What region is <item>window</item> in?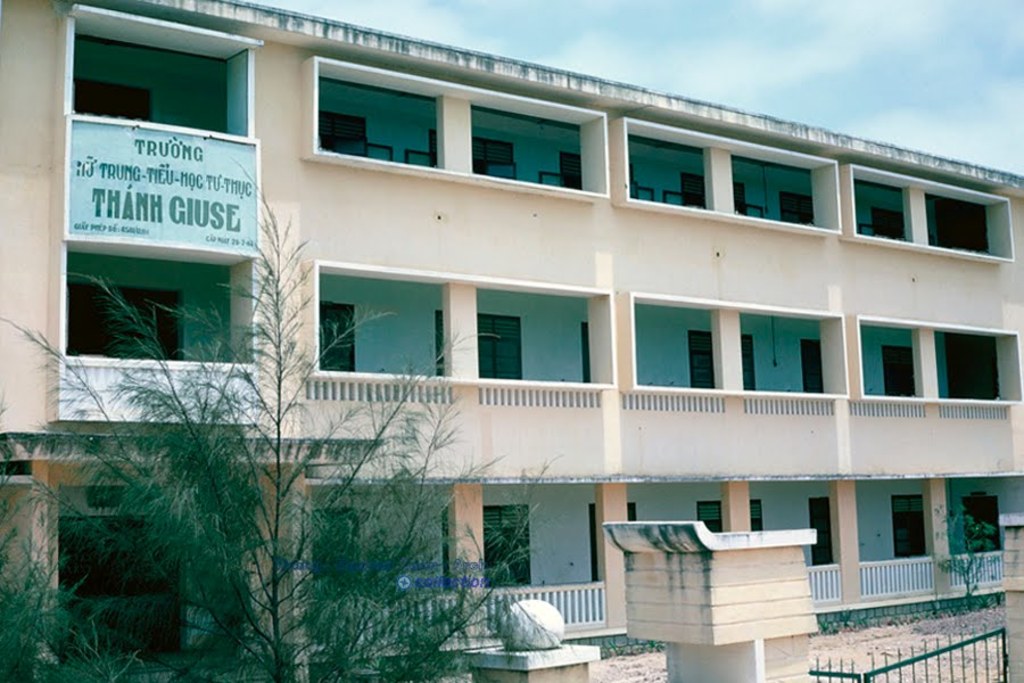
rect(553, 155, 639, 197).
